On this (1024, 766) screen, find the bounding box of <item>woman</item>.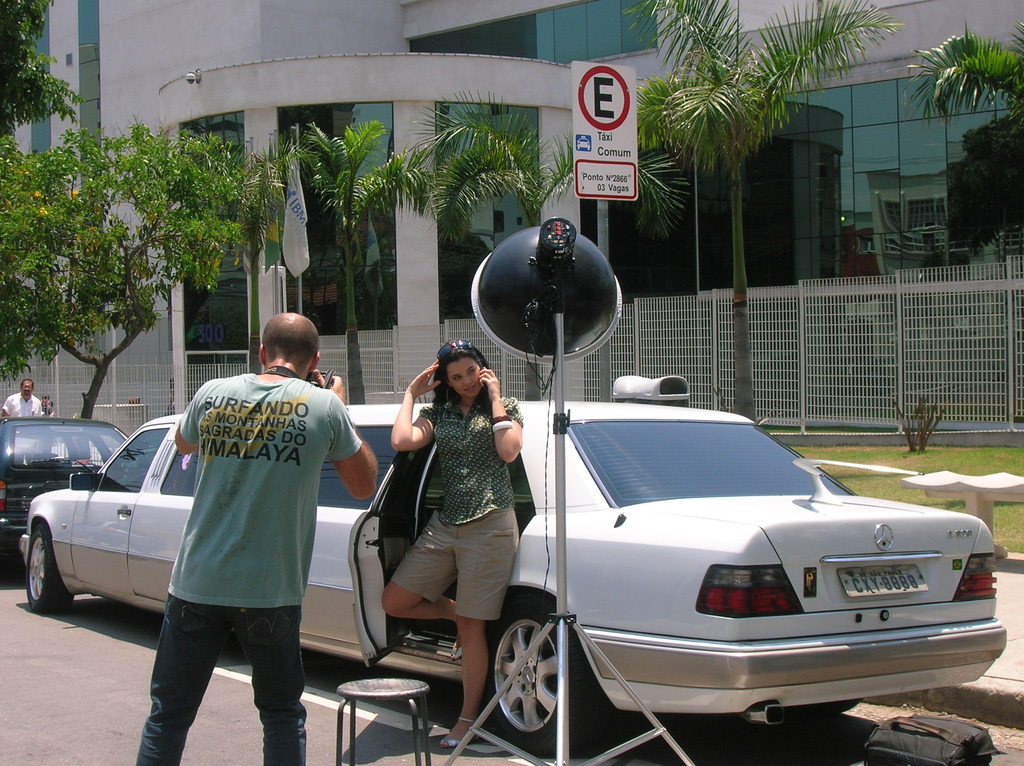
Bounding box: locate(382, 337, 524, 702).
